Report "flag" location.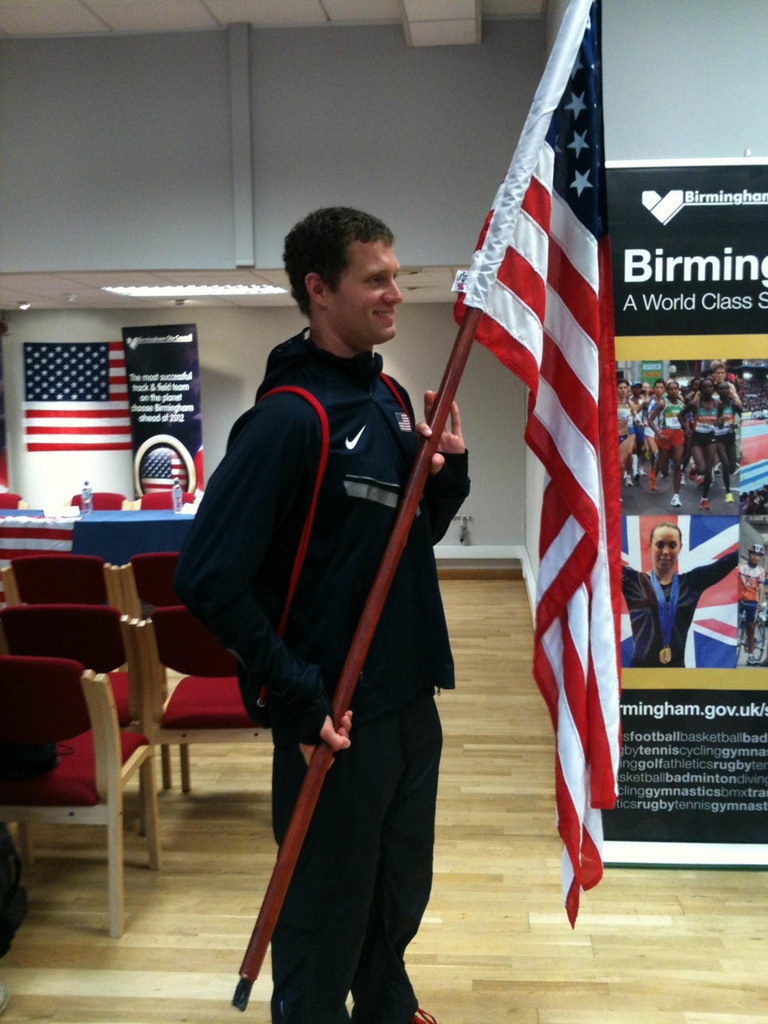
Report: (432,49,636,900).
